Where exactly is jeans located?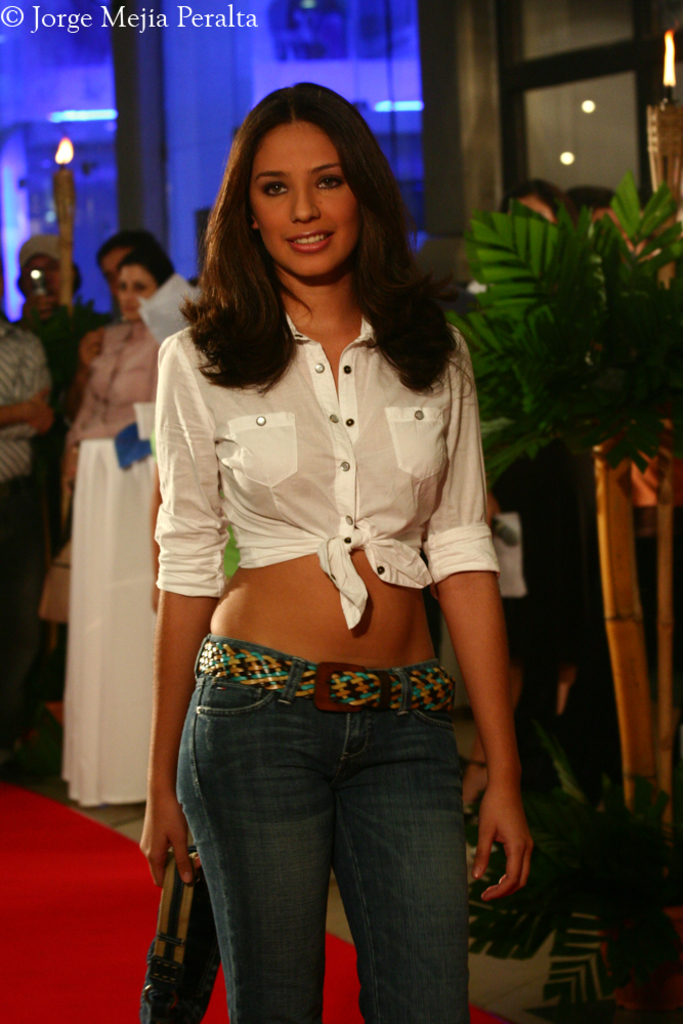
Its bounding box is 178, 632, 470, 1023.
